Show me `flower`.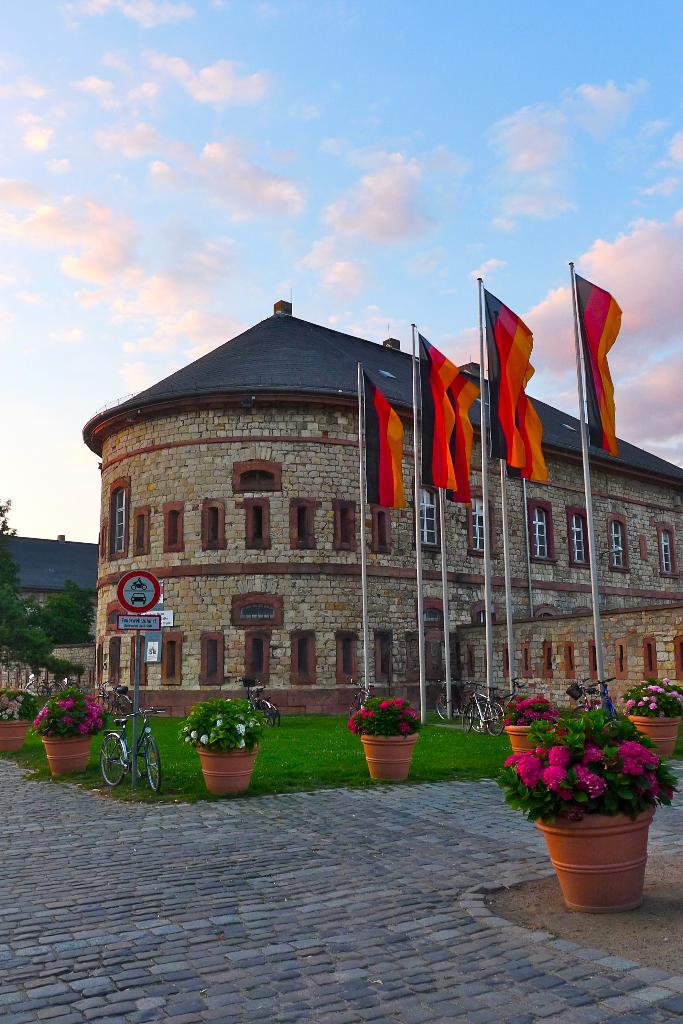
`flower` is here: detection(536, 765, 570, 795).
